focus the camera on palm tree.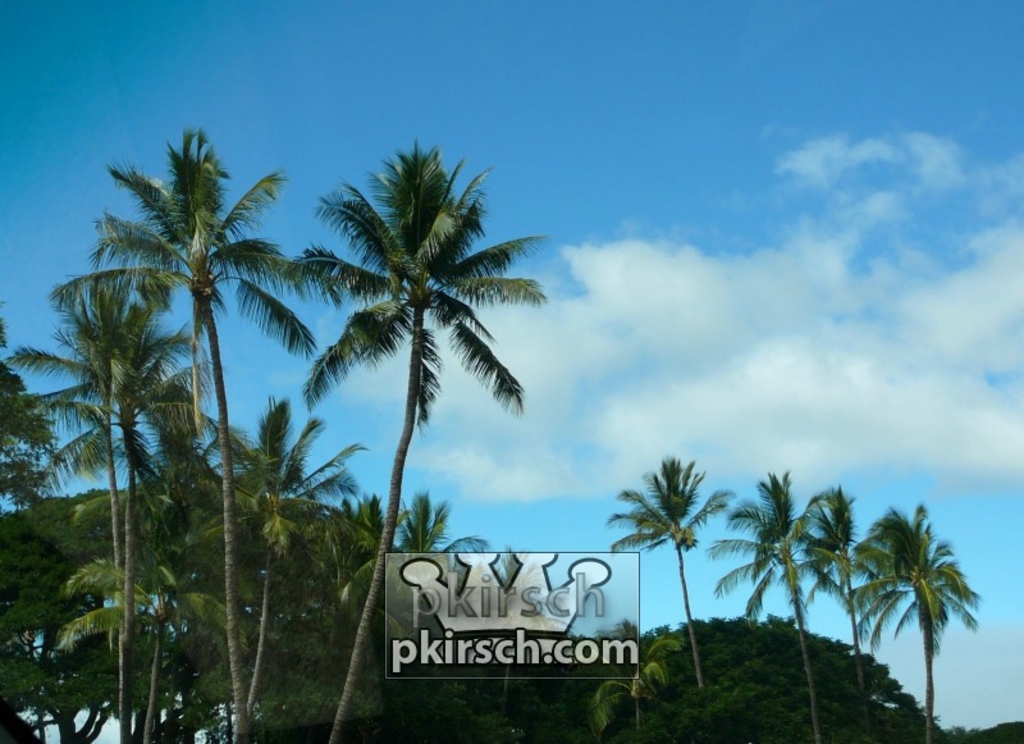
Focus region: (left=726, top=467, right=826, bottom=715).
